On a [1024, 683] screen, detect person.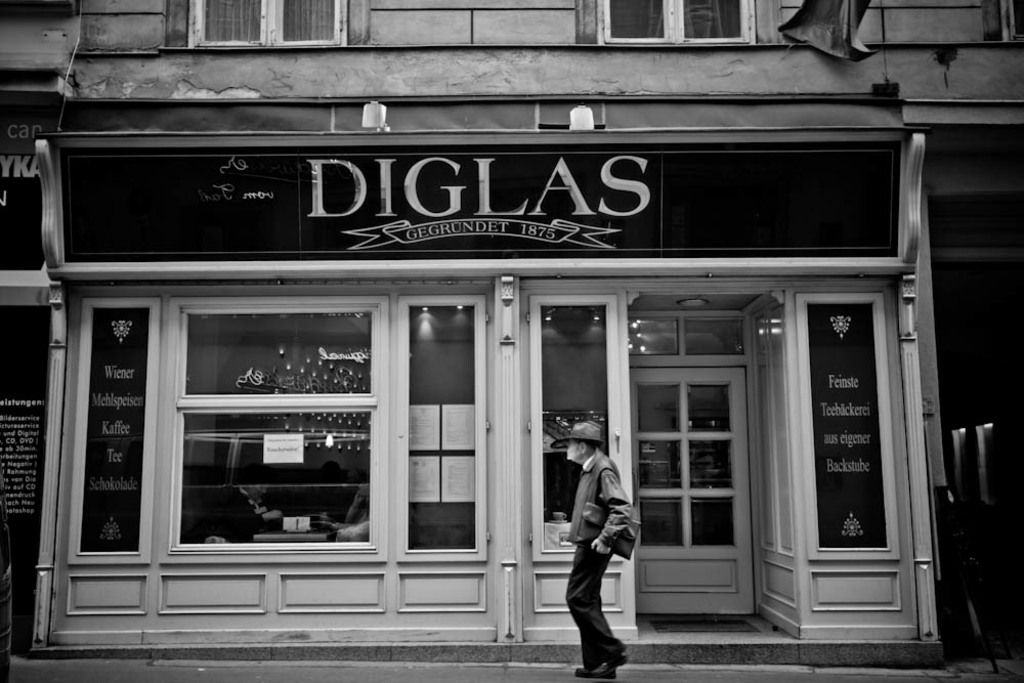
x1=337 y1=479 x2=372 y2=546.
